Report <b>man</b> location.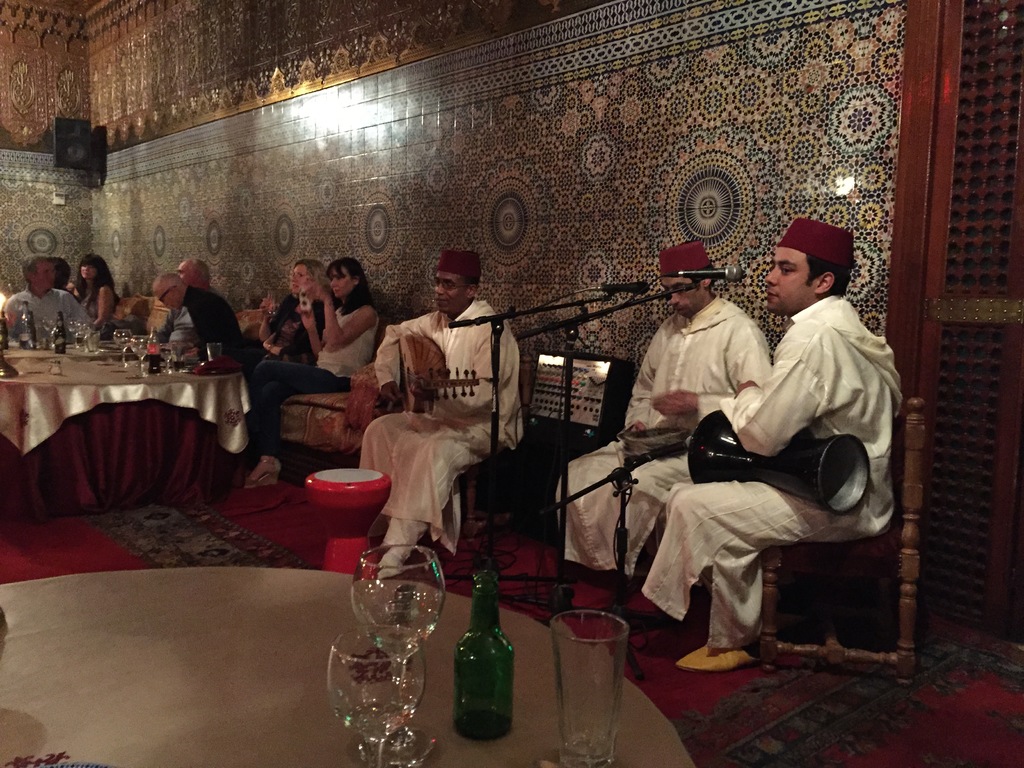
Report: 4,260,96,336.
